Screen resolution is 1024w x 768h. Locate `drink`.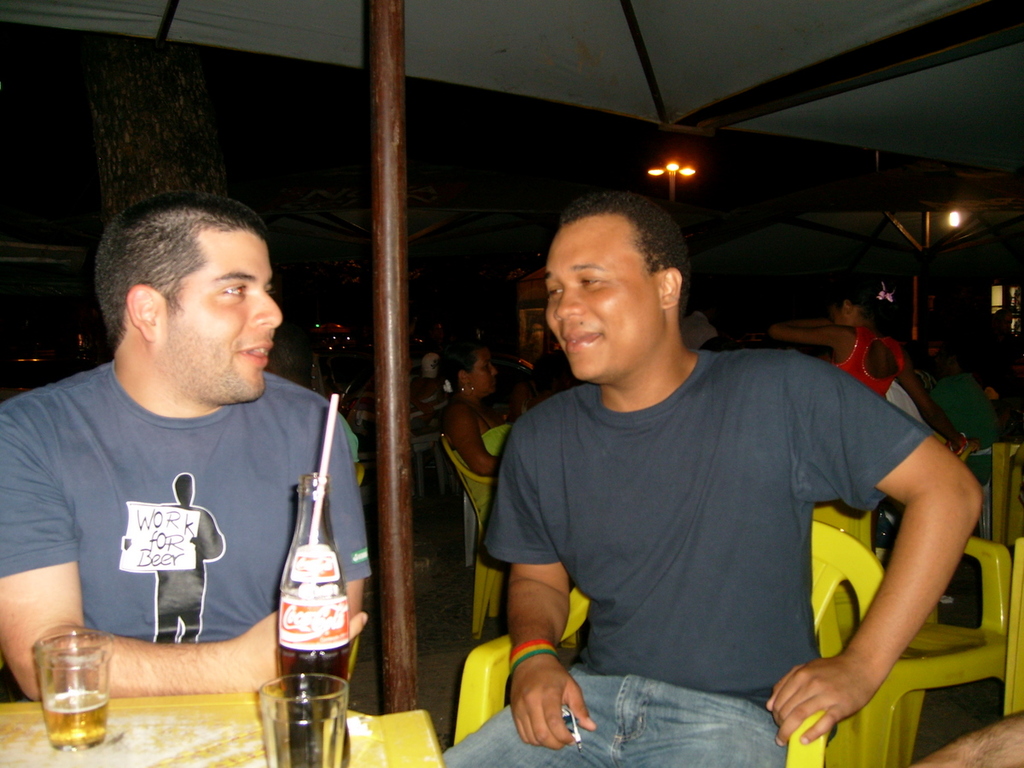
l=44, t=686, r=116, b=745.
